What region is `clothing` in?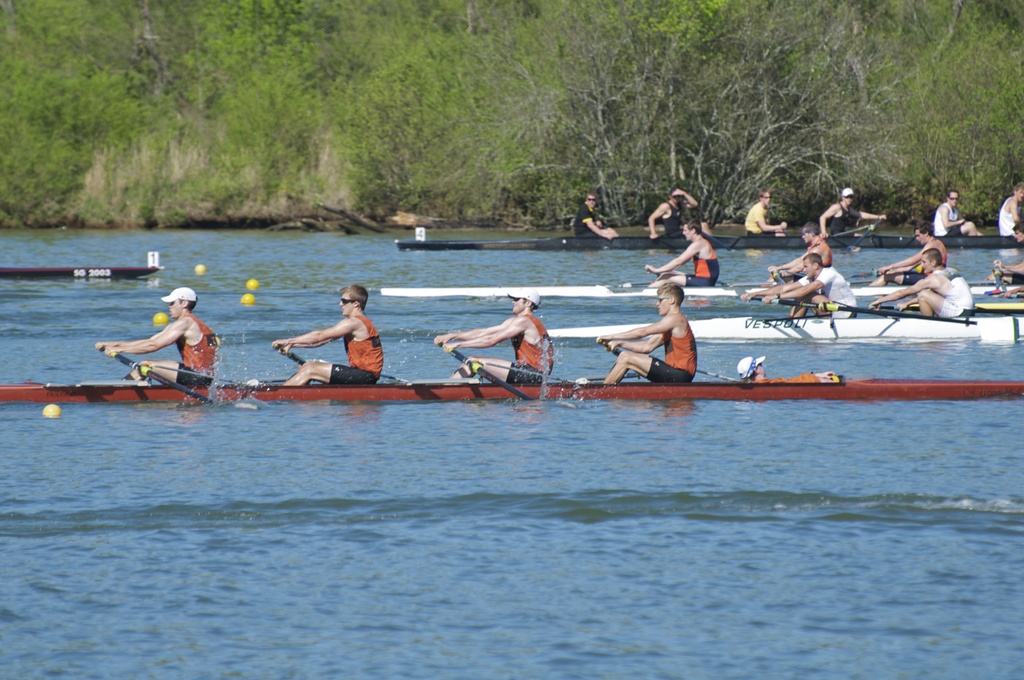
left=653, top=202, right=685, bottom=234.
